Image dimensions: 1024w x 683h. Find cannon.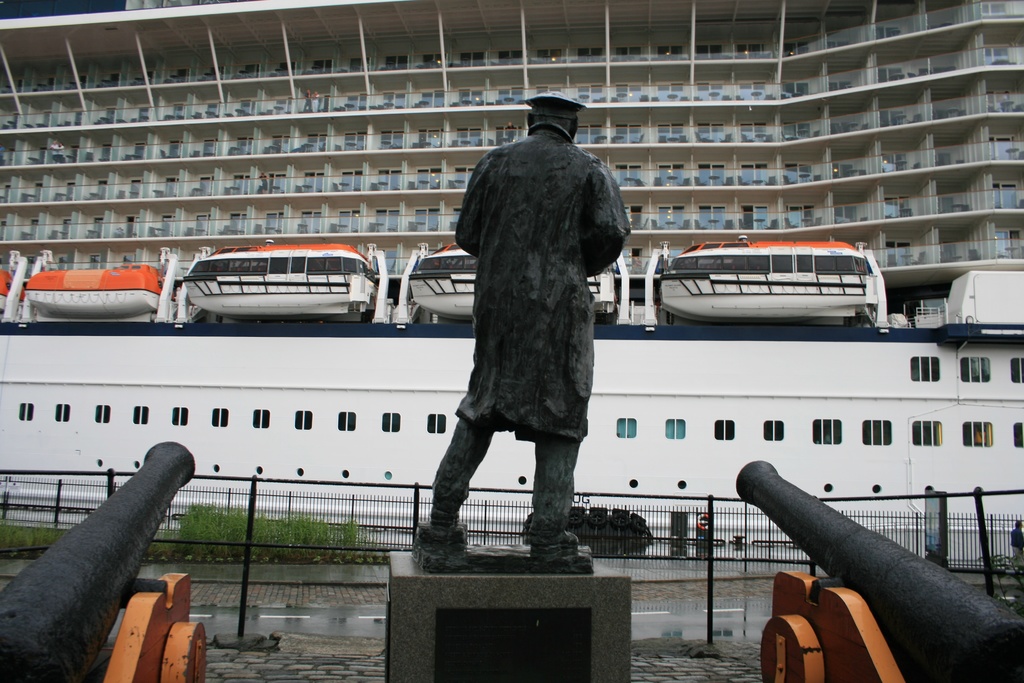
731:456:1023:682.
